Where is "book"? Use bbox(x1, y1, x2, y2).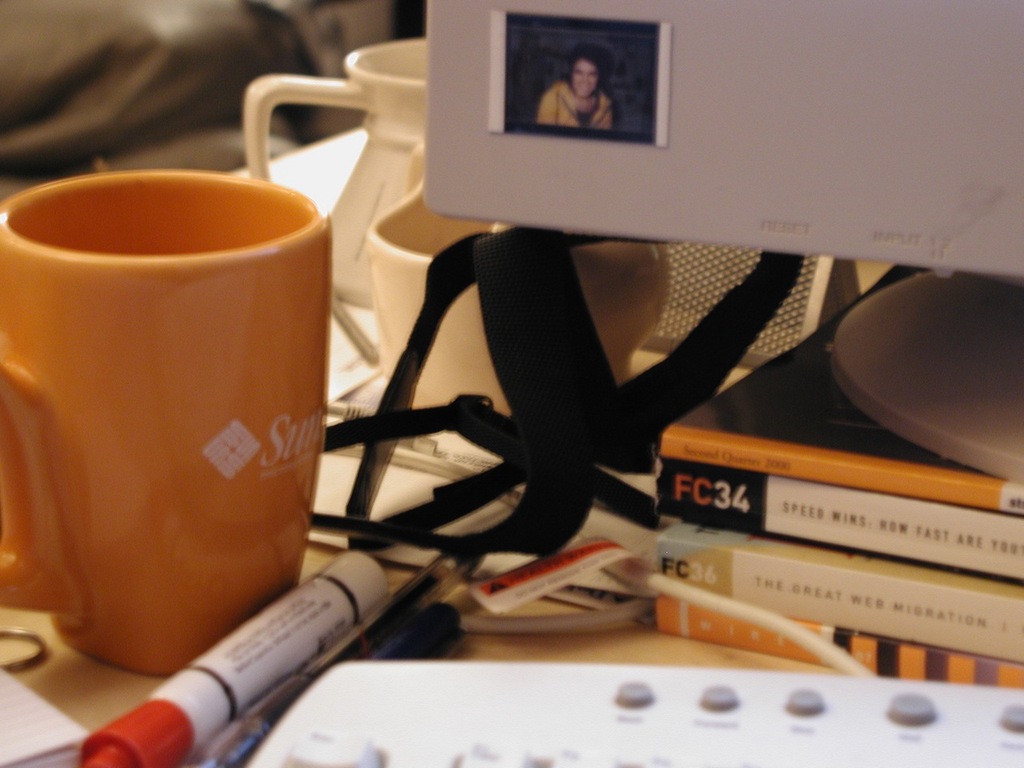
bbox(654, 588, 1023, 691).
